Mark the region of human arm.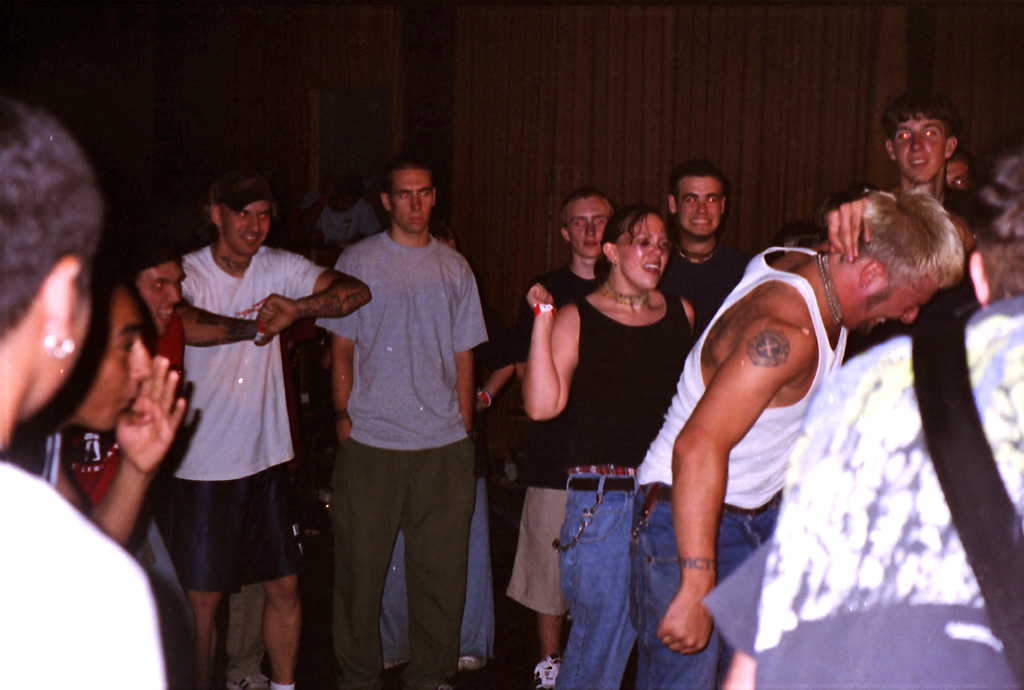
Region: <bbox>723, 377, 819, 689</bbox>.
